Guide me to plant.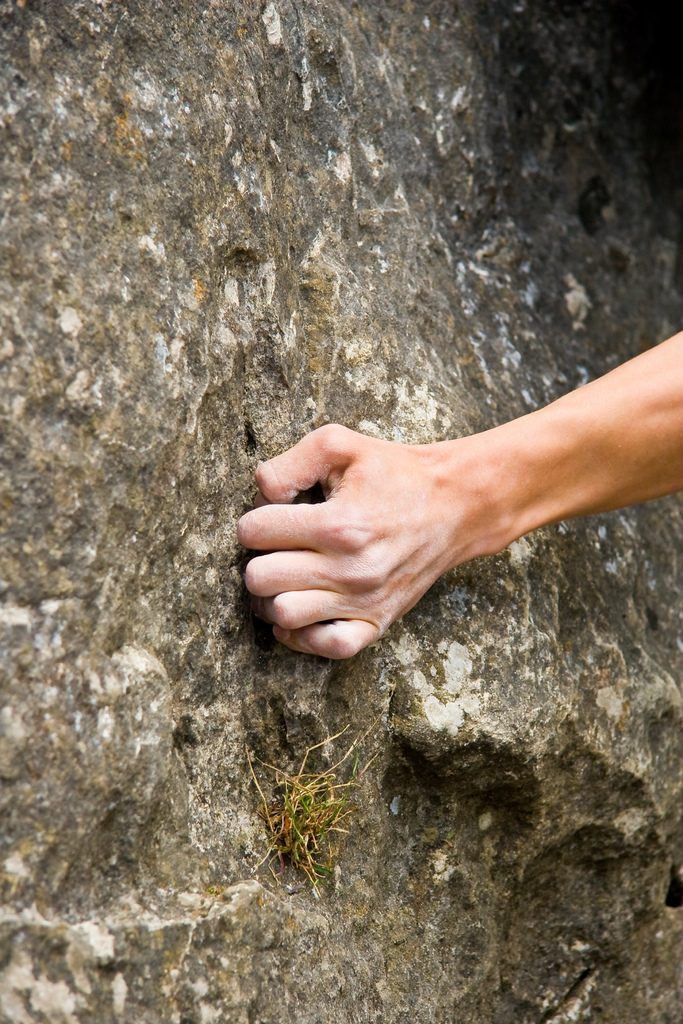
Guidance: 235, 723, 388, 897.
